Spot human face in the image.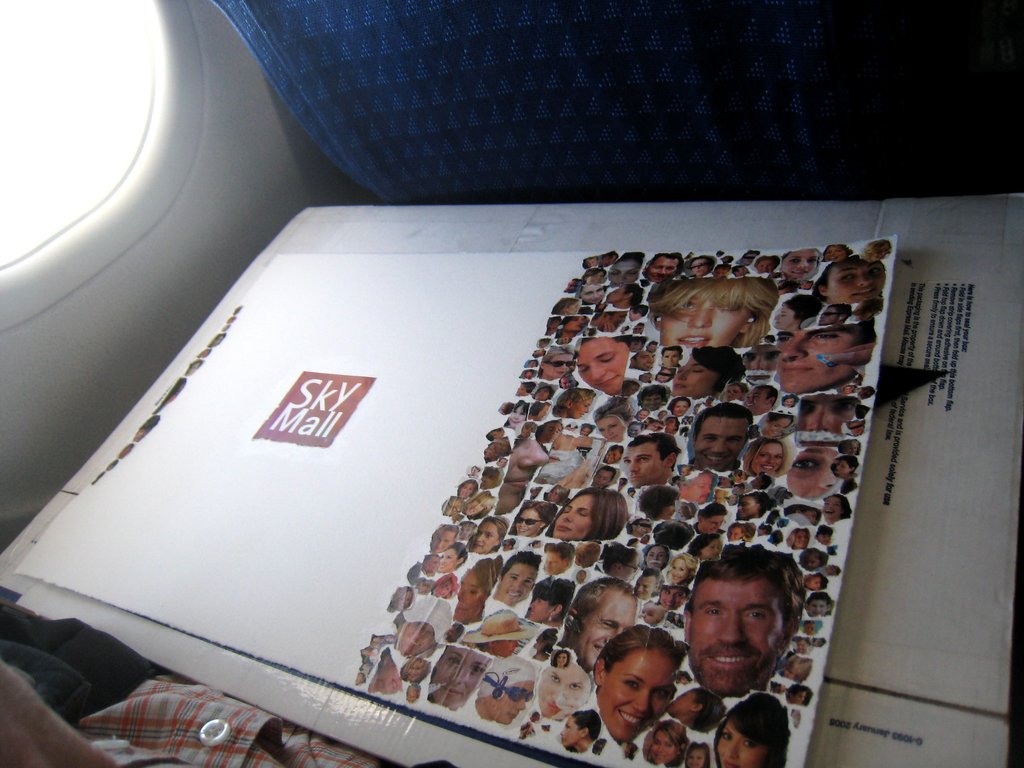
human face found at 536,388,548,401.
